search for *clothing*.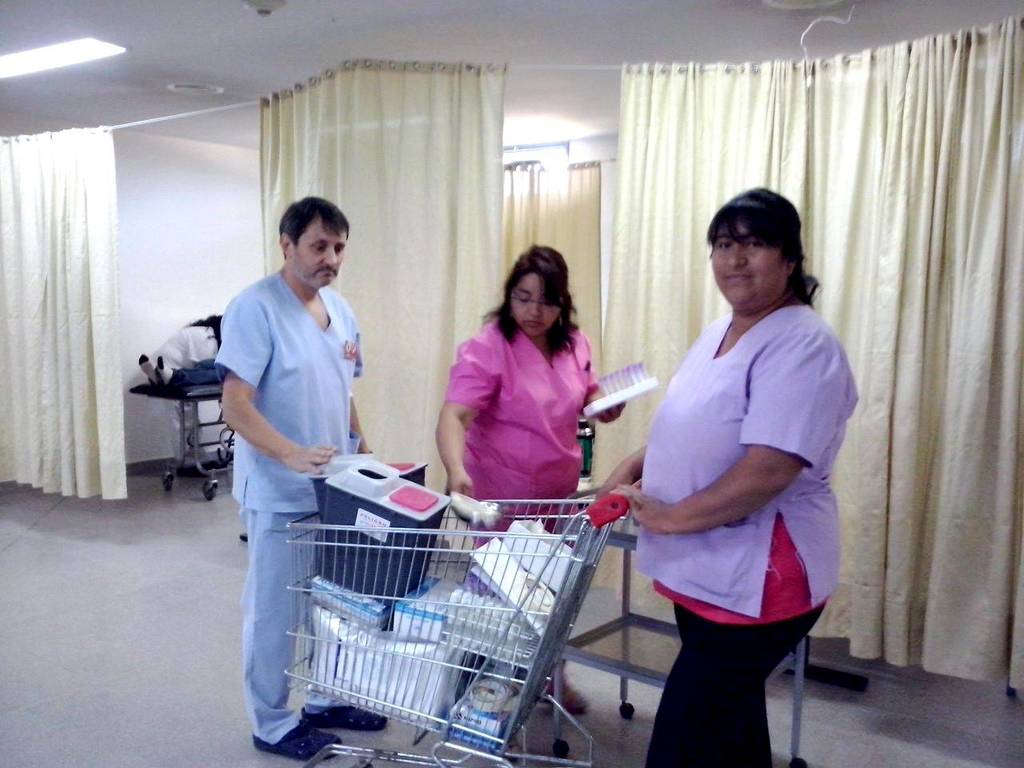
Found at bbox(440, 314, 598, 662).
